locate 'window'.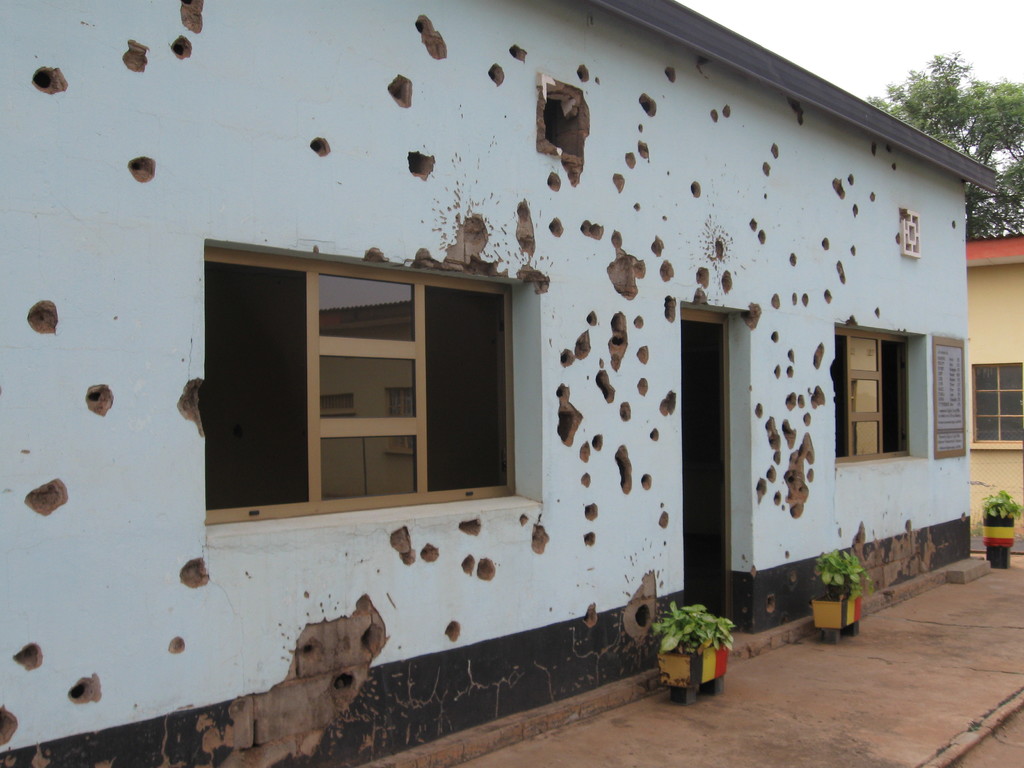
Bounding box: 201,244,520,528.
